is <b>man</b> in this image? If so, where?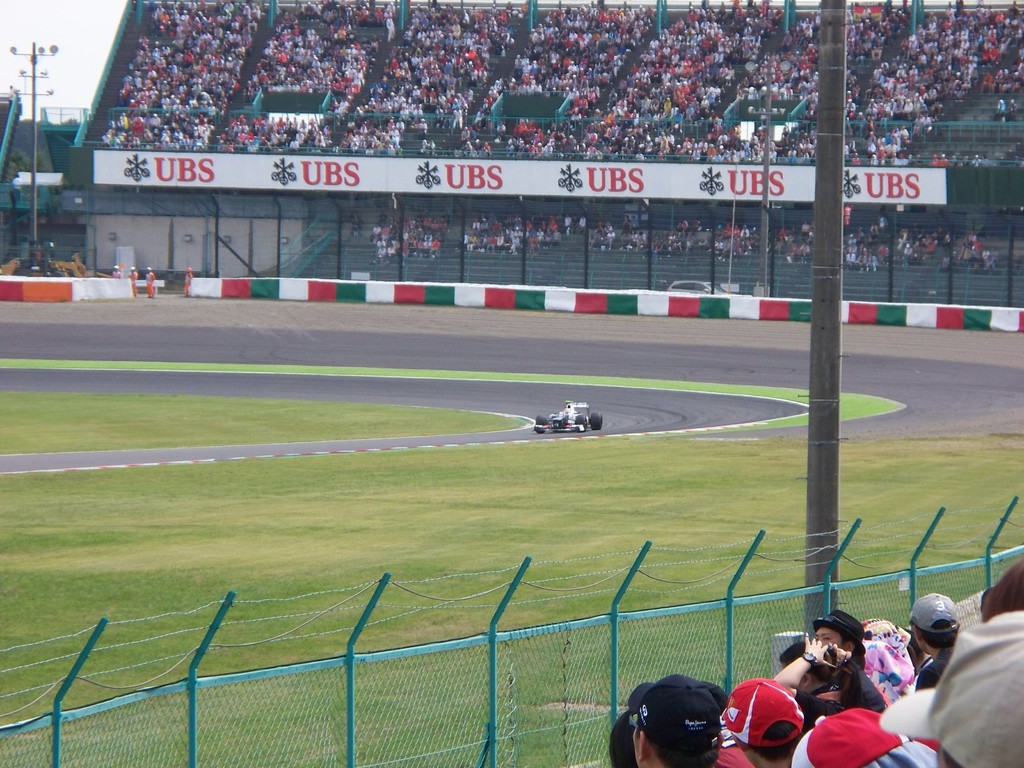
Yes, at Rect(813, 614, 886, 716).
